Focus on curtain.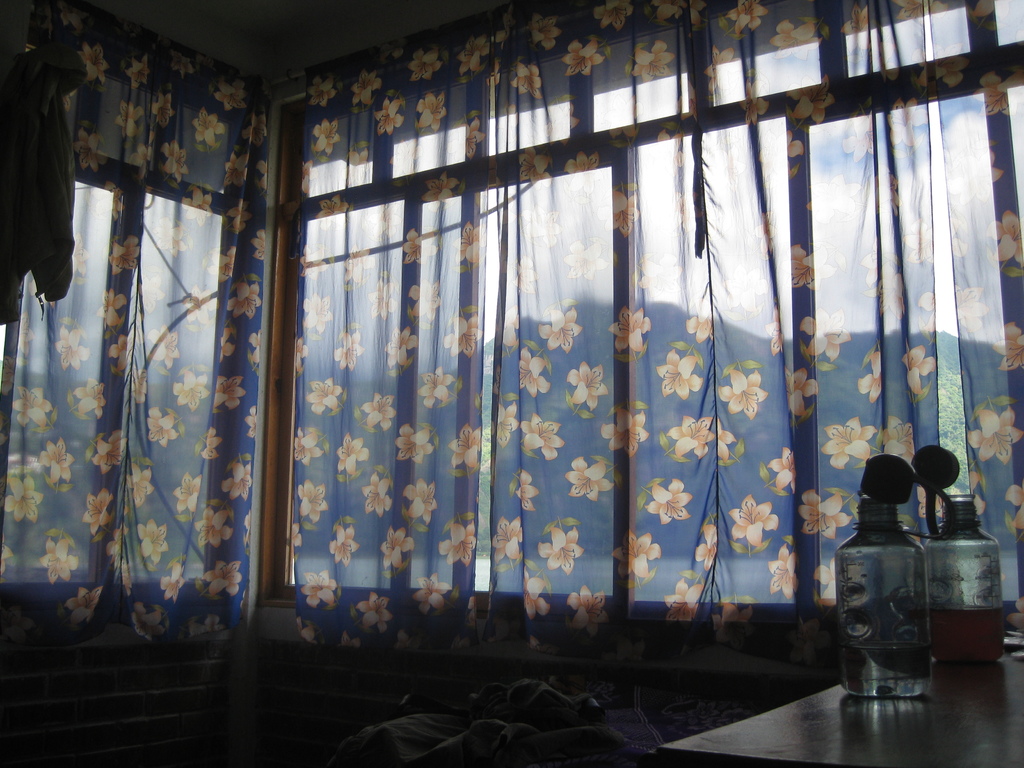
Focused at select_region(92, 0, 973, 707).
